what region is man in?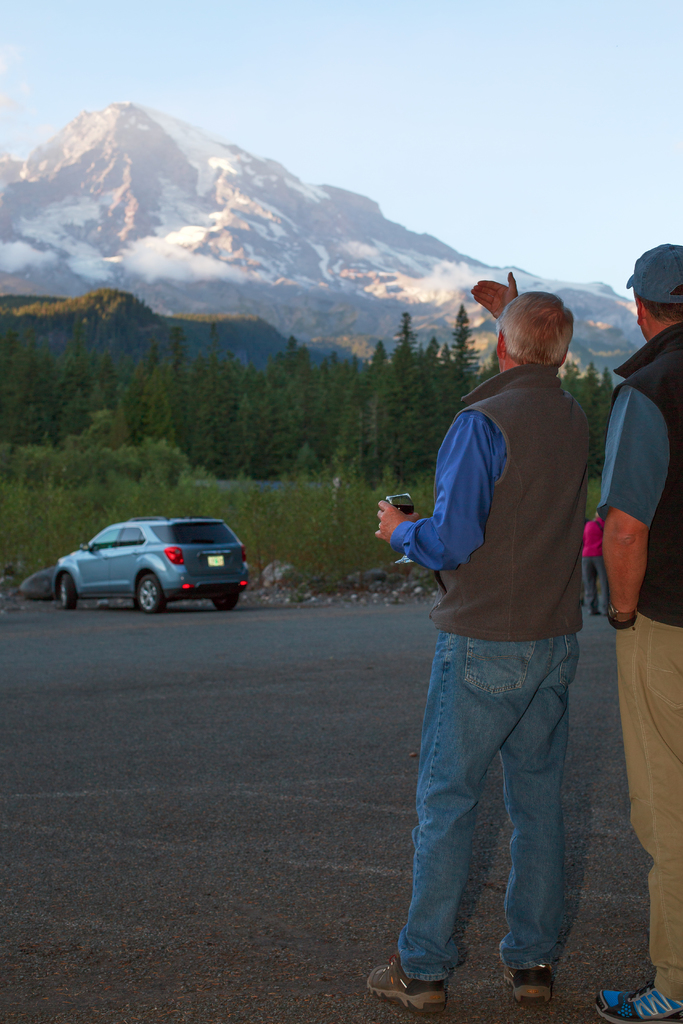
crop(590, 243, 682, 1023).
